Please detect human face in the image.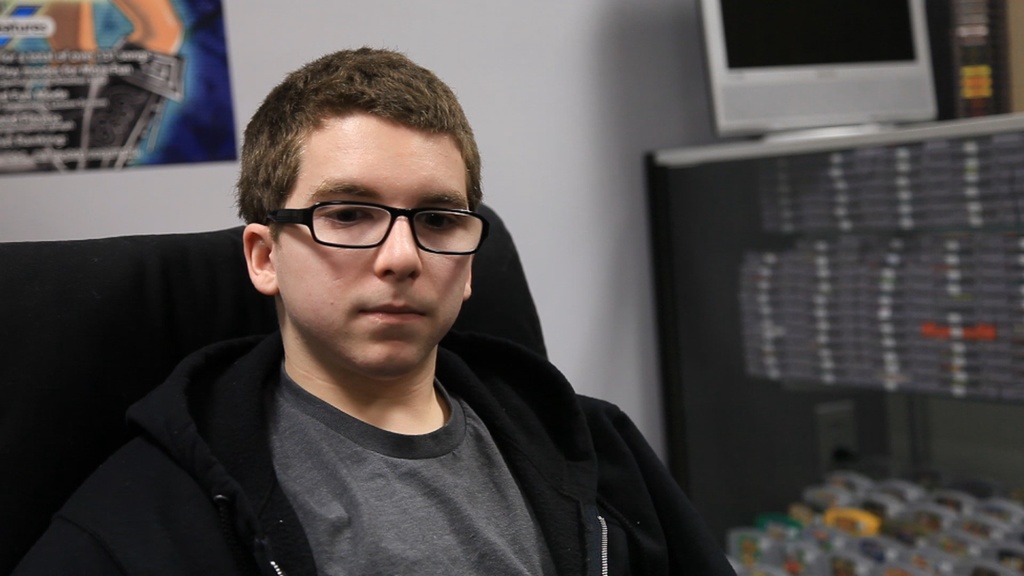
bbox(268, 104, 471, 372).
